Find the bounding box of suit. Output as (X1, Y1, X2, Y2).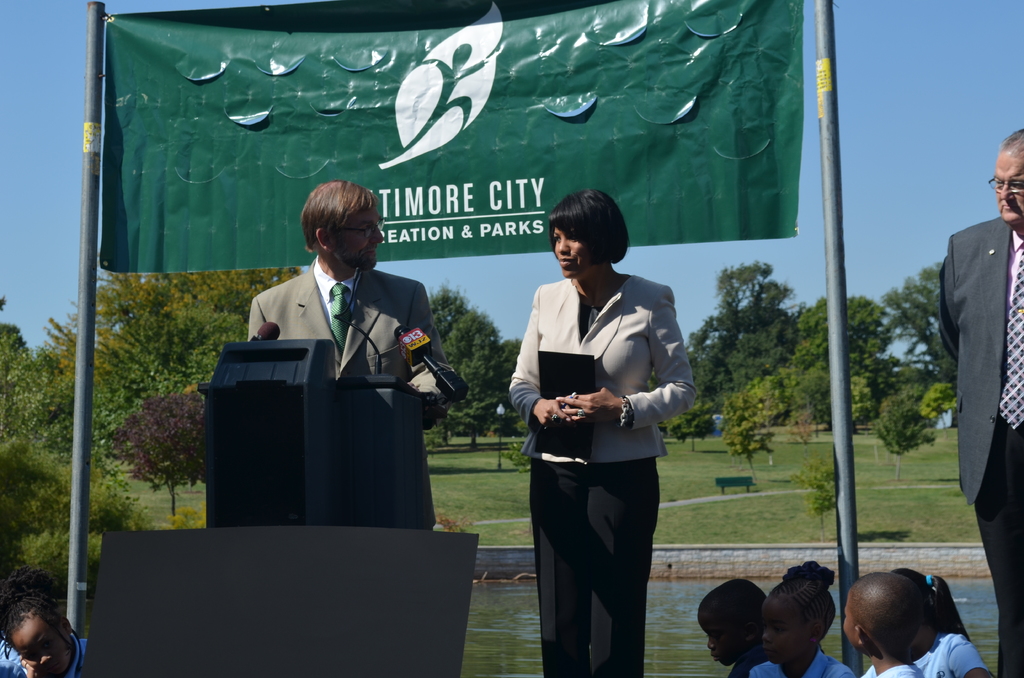
(934, 216, 1023, 677).
